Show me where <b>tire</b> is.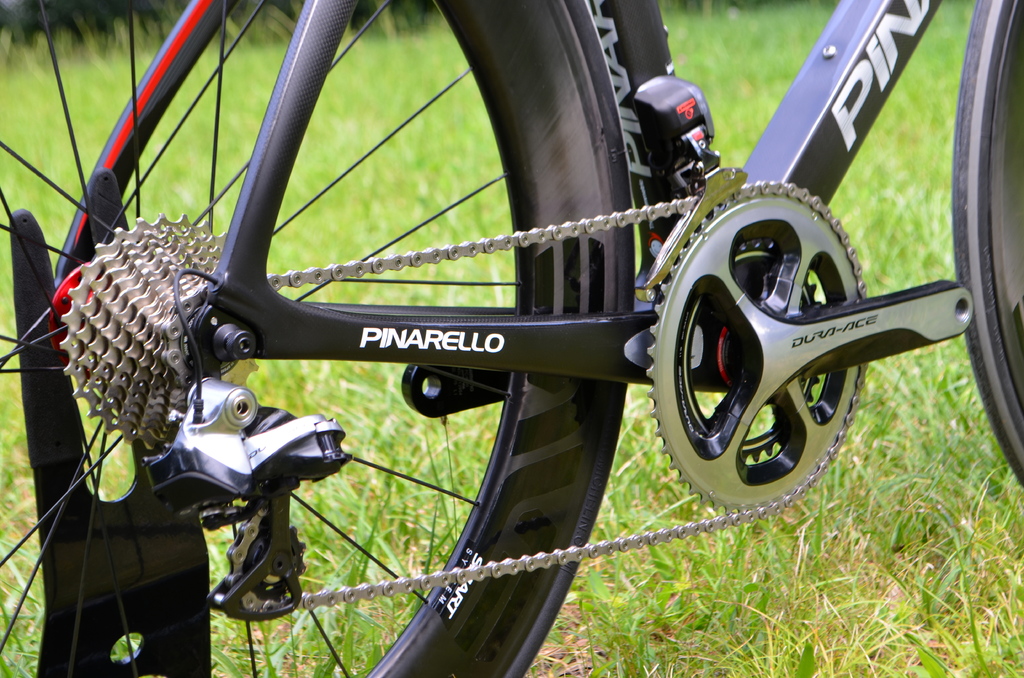
<b>tire</b> is at region(0, 0, 620, 677).
